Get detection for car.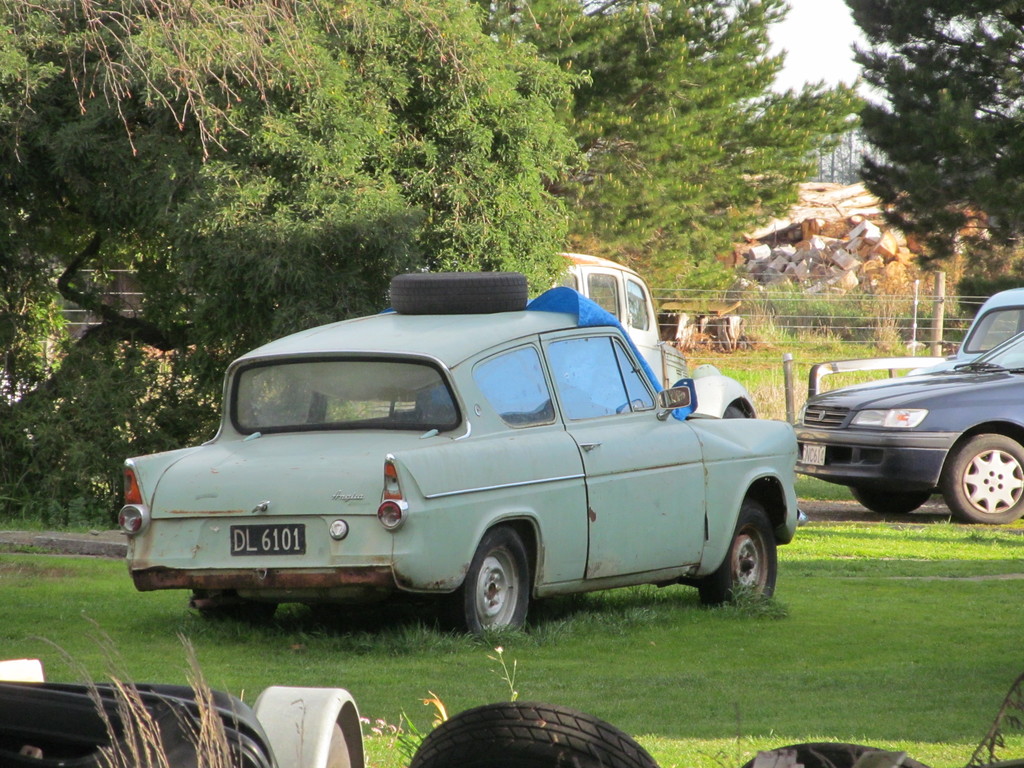
Detection: 787:320:1023:532.
